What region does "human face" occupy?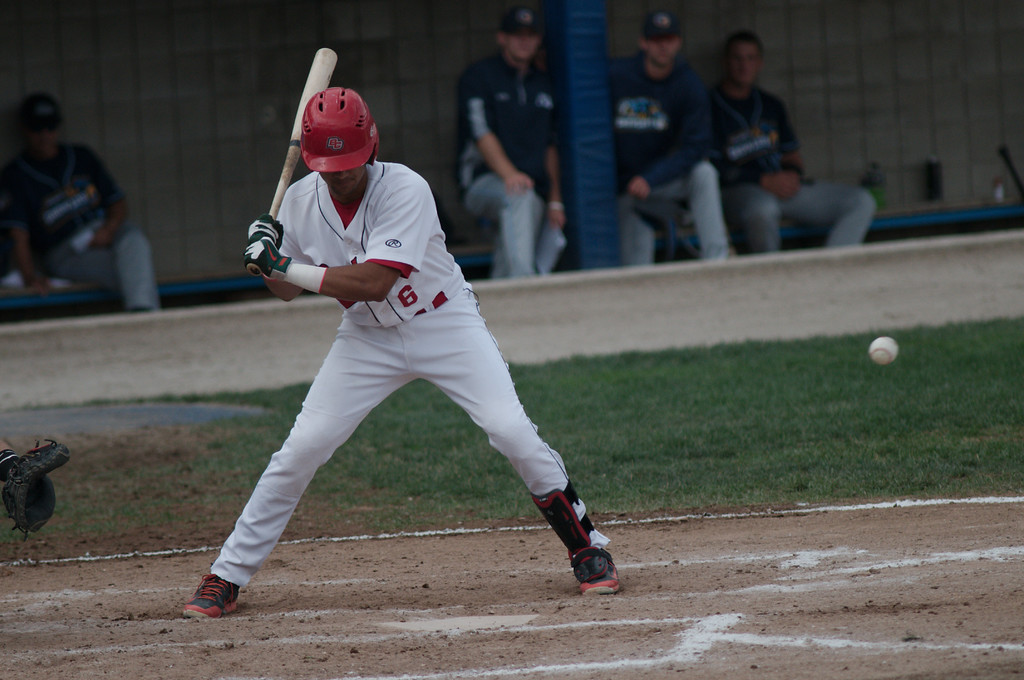
bbox=(646, 35, 678, 67).
